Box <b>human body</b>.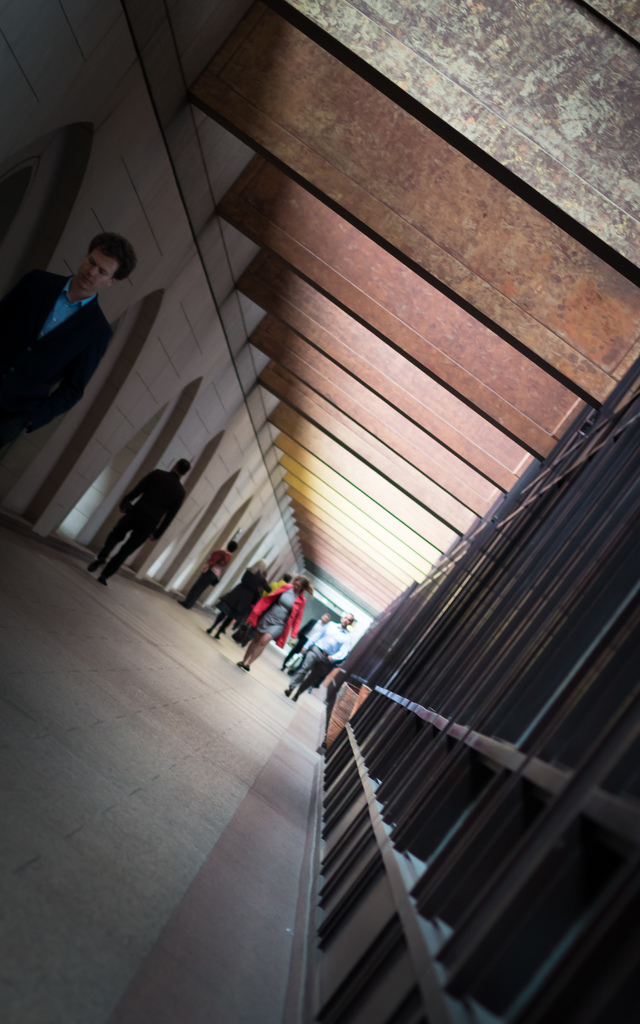
[left=177, top=550, right=234, bottom=608].
